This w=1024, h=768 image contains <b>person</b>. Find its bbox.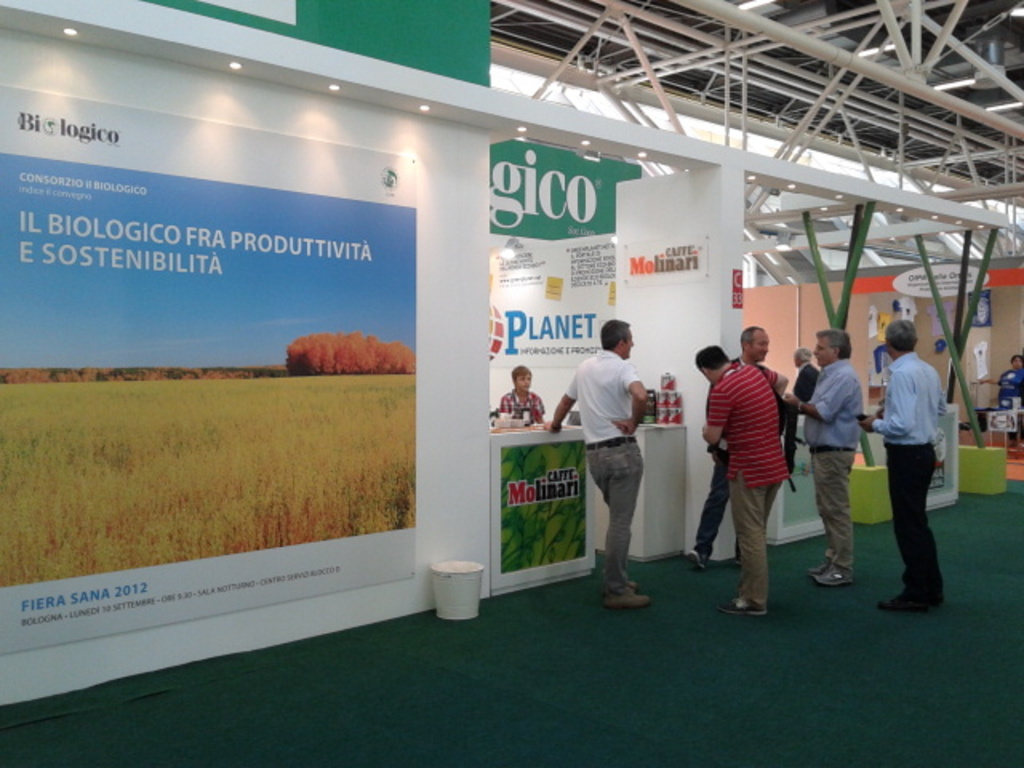
pyautogui.locateOnScreen(496, 362, 546, 422).
